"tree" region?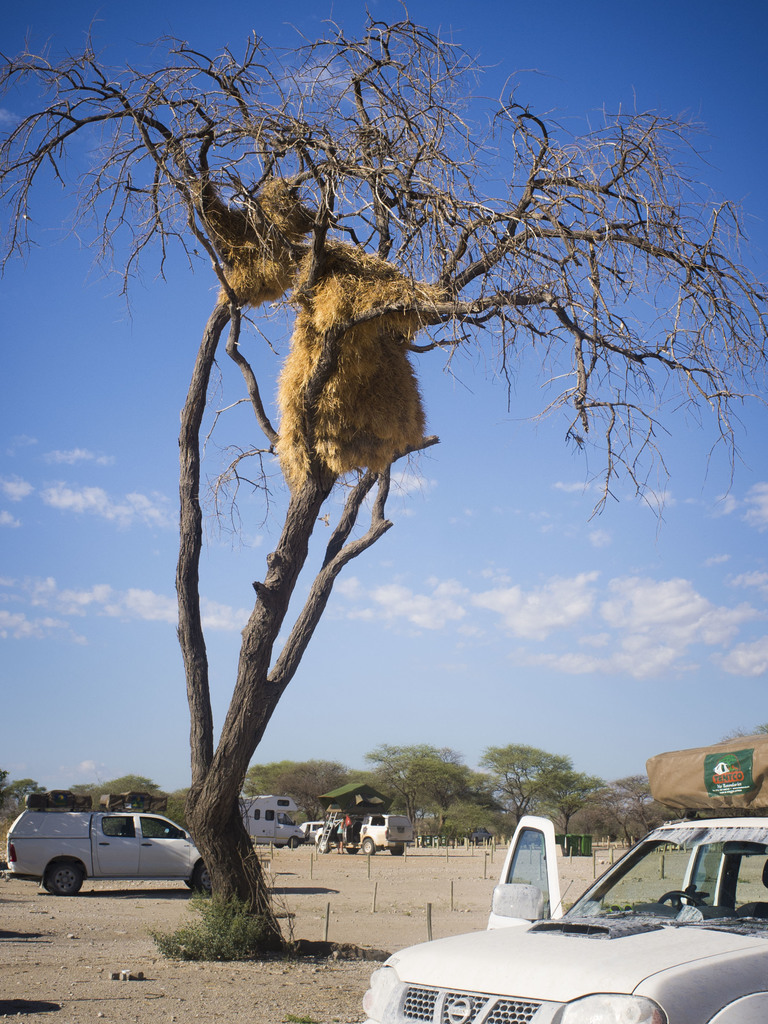
box=[4, 779, 43, 804]
